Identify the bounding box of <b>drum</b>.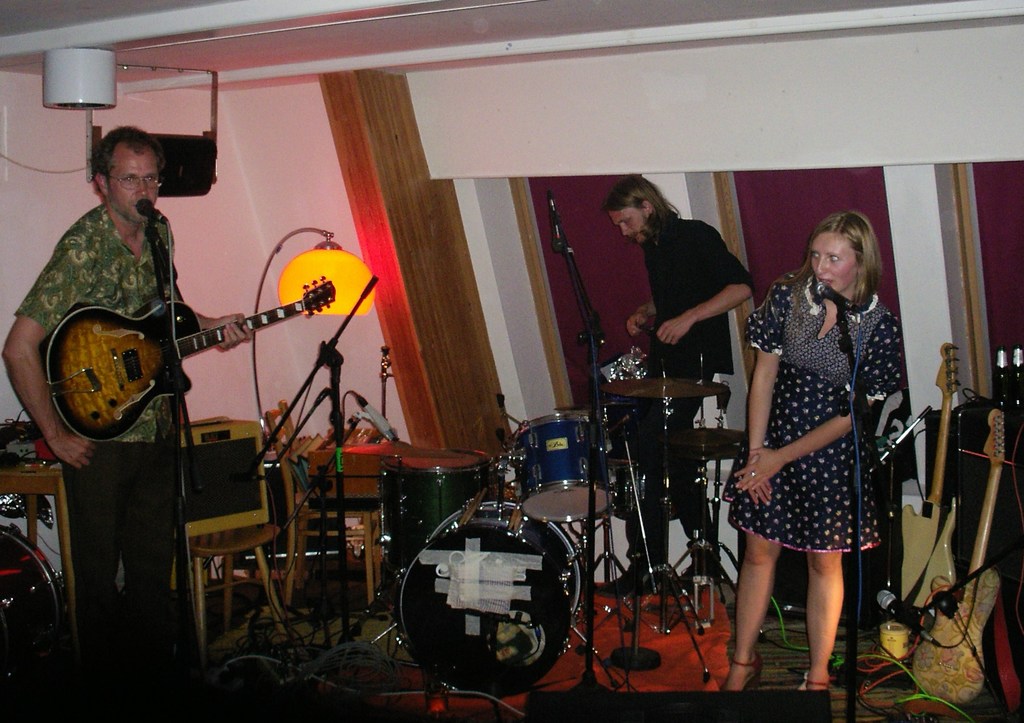
<region>509, 414, 622, 522</region>.
